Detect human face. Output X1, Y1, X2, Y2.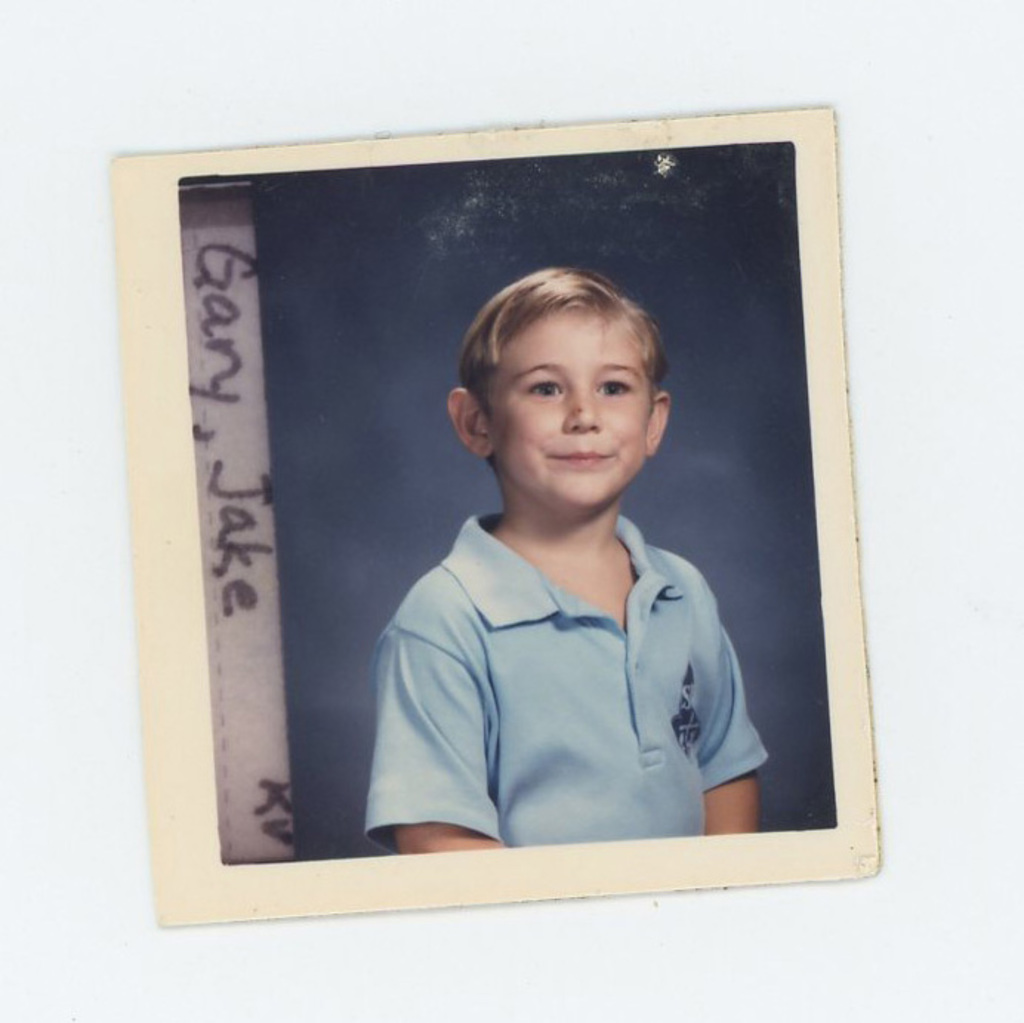
490, 317, 661, 502.
